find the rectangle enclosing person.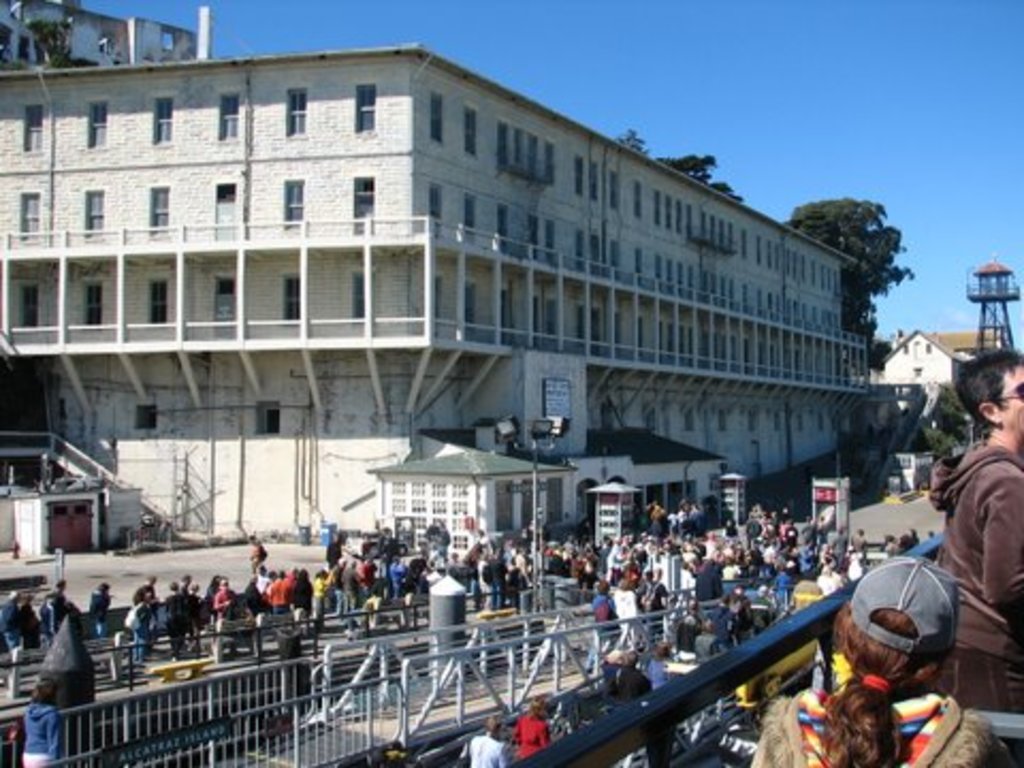
(x1=612, y1=574, x2=640, y2=649).
